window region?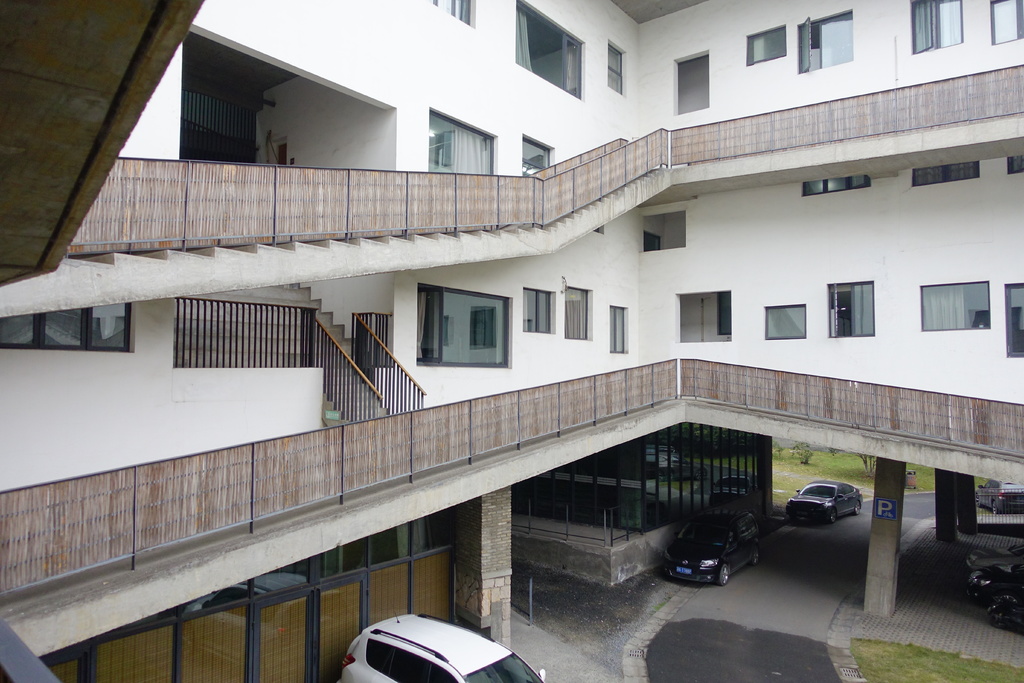
[left=566, top=283, right=598, bottom=344]
